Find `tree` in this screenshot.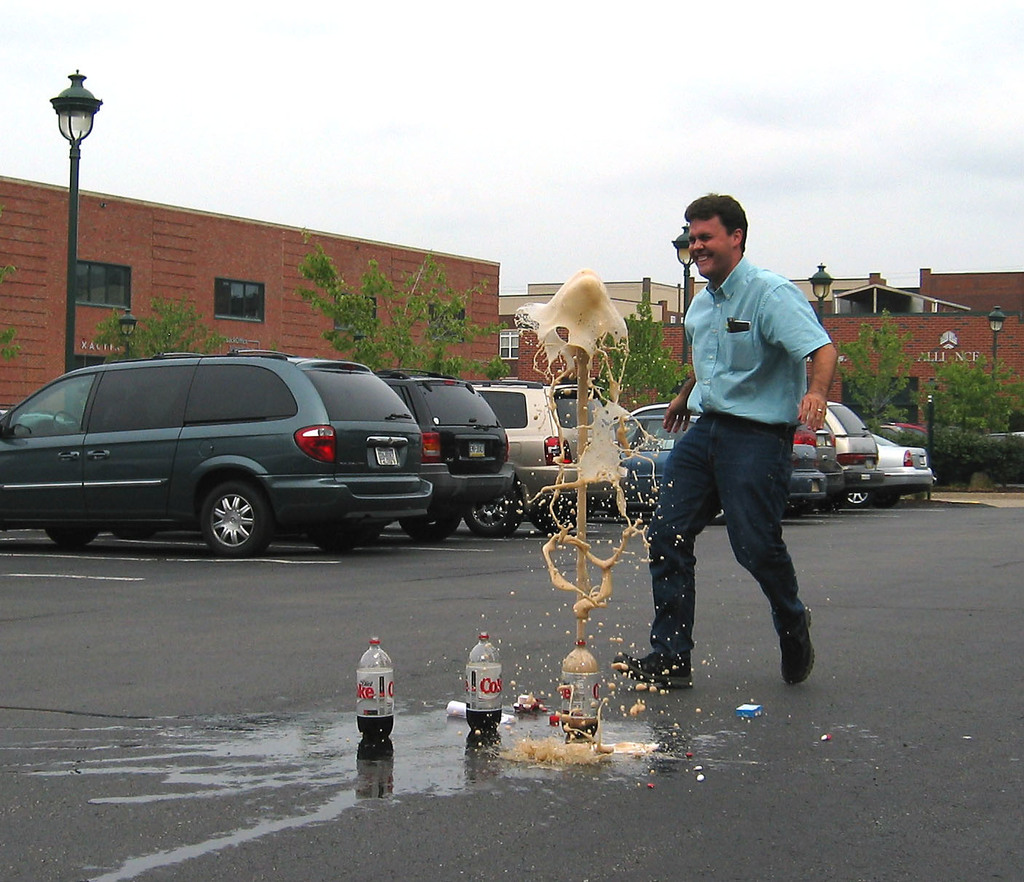
The bounding box for `tree` is (x1=92, y1=295, x2=229, y2=359).
